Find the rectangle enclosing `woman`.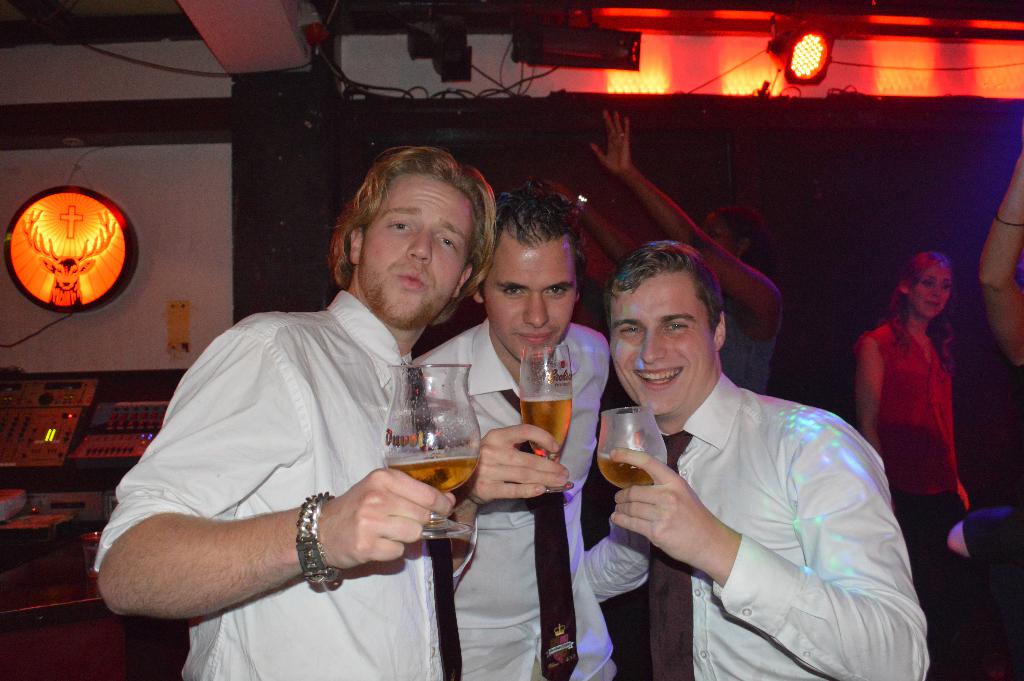
[x1=854, y1=254, x2=977, y2=680].
